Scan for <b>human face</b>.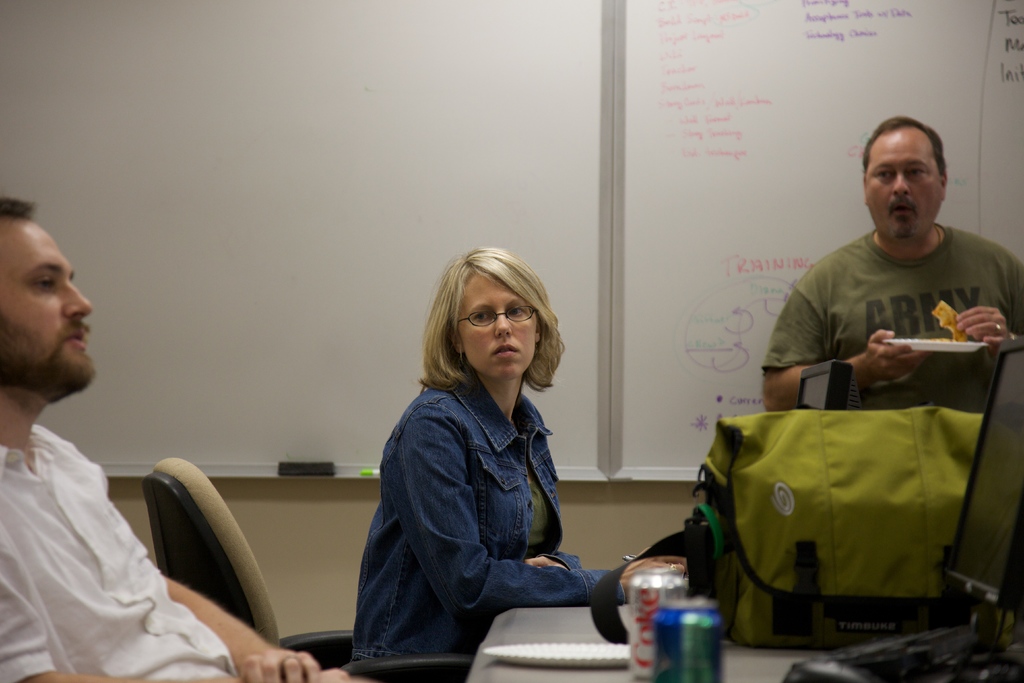
Scan result: 458:269:536:377.
